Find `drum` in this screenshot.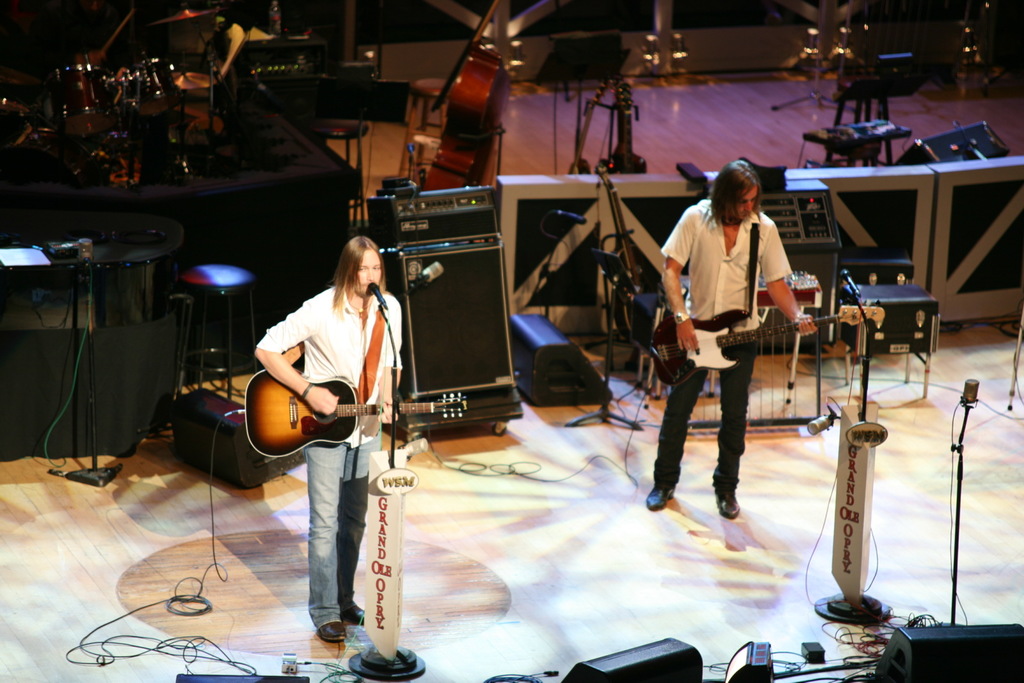
The bounding box for `drum` is (53,71,108,136).
